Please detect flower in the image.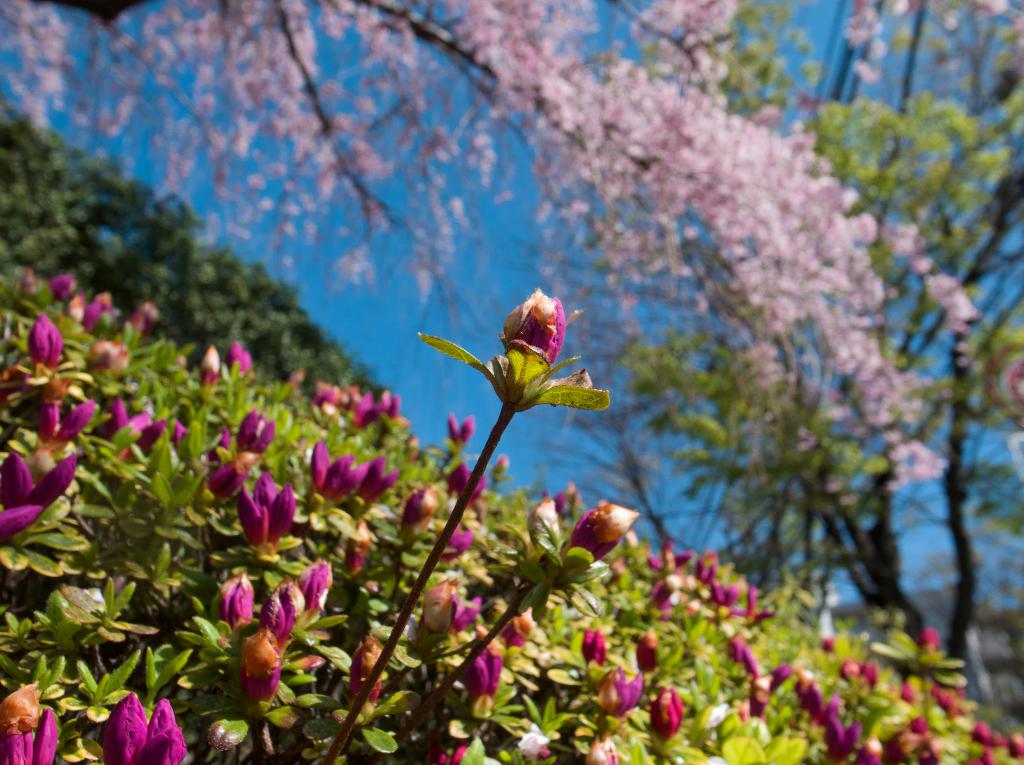
pyautogui.locateOnScreen(316, 381, 346, 414).
